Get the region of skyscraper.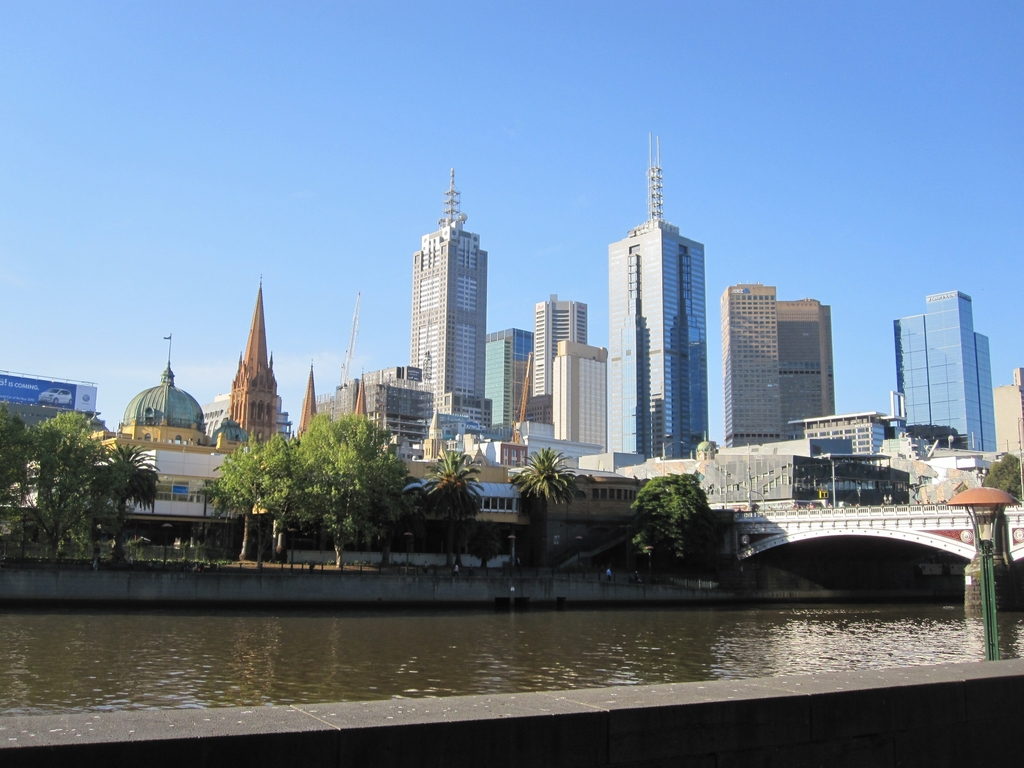
BBox(337, 359, 433, 454).
